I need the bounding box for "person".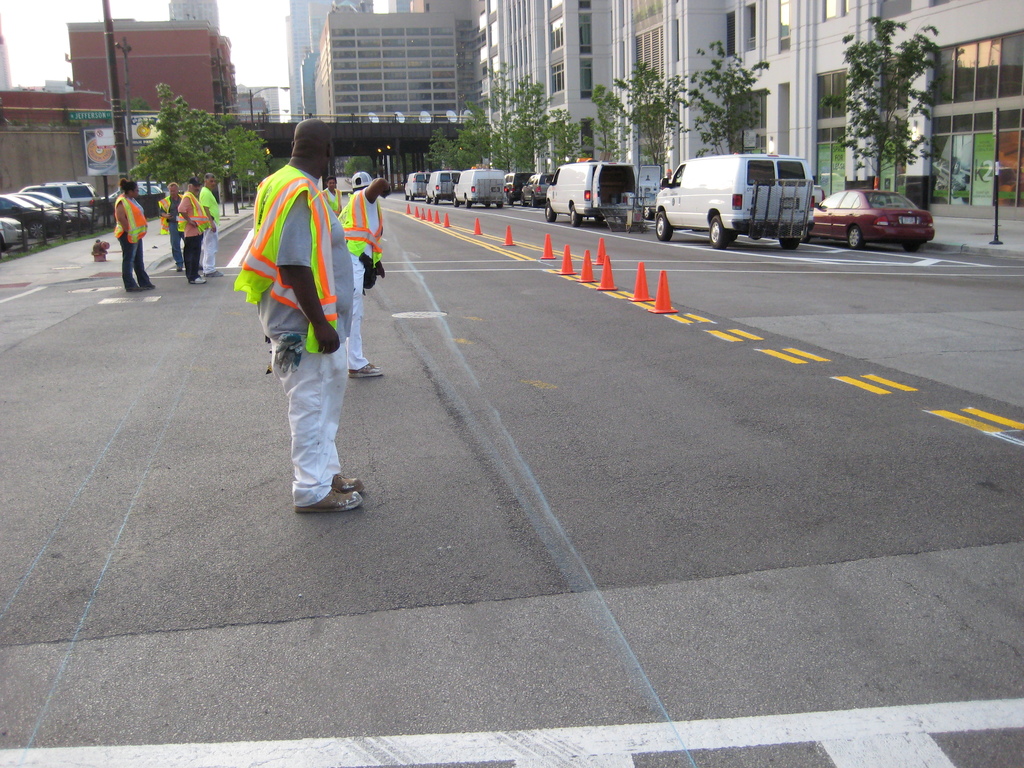
Here it is: pyautogui.locateOnScreen(179, 178, 212, 285).
